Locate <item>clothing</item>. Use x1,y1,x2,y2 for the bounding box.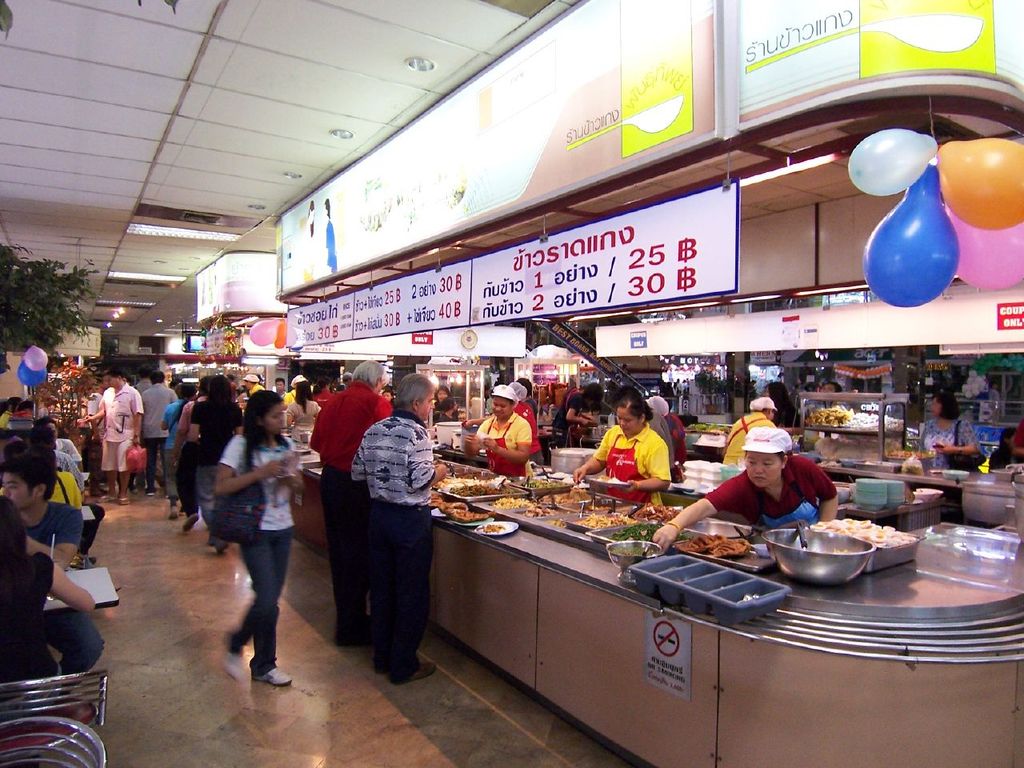
103,384,143,480.
